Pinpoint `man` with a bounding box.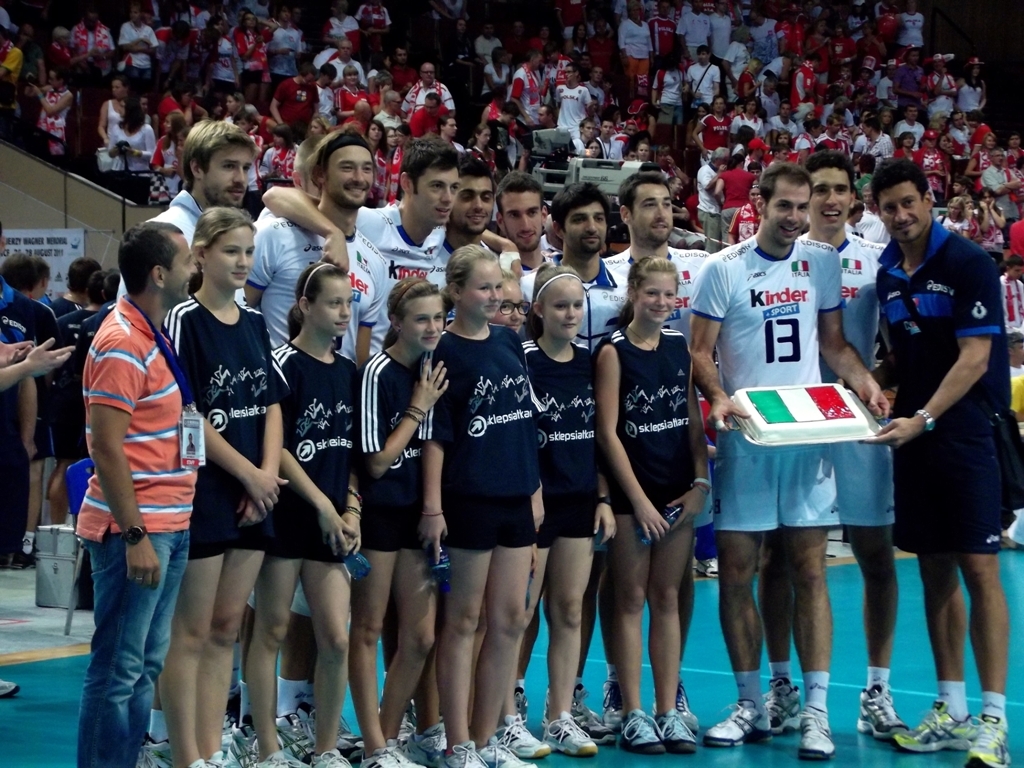
{"x1": 519, "y1": 187, "x2": 633, "y2": 740}.
